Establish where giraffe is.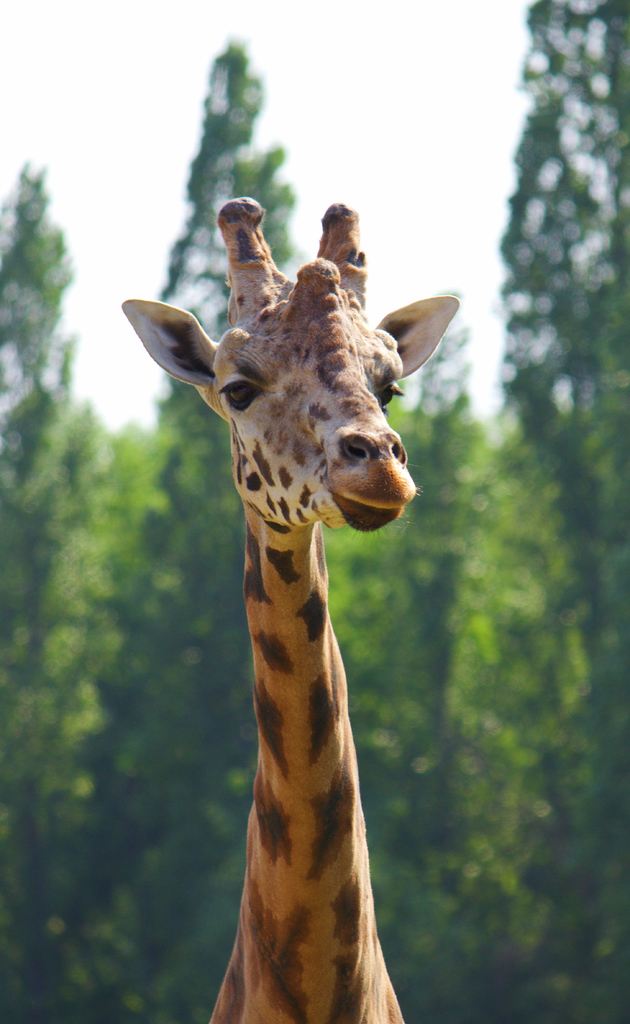
Established at rect(116, 188, 459, 1023).
